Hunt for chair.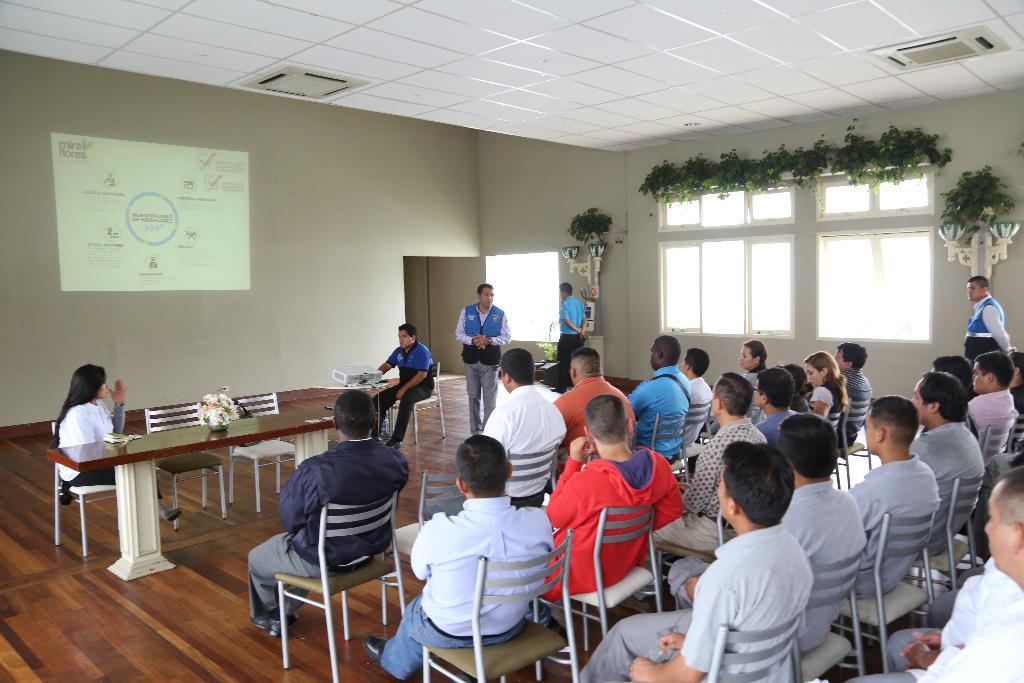
Hunted down at region(833, 511, 939, 673).
